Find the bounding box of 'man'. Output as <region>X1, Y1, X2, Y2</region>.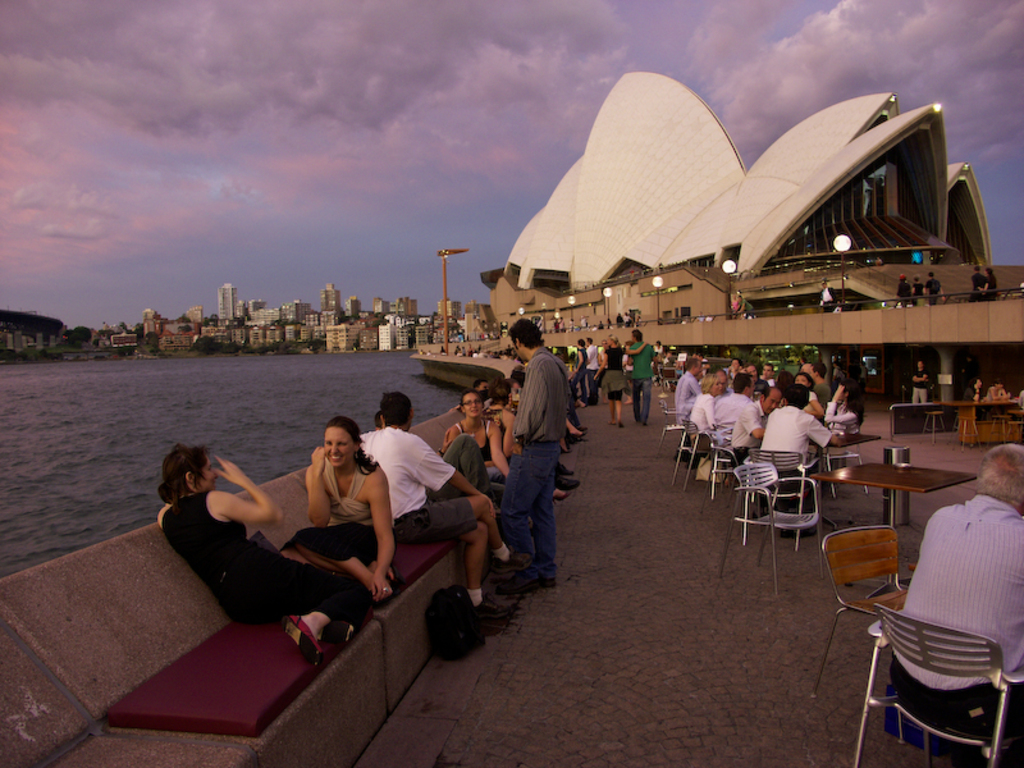
<region>891, 442, 1023, 767</region>.
